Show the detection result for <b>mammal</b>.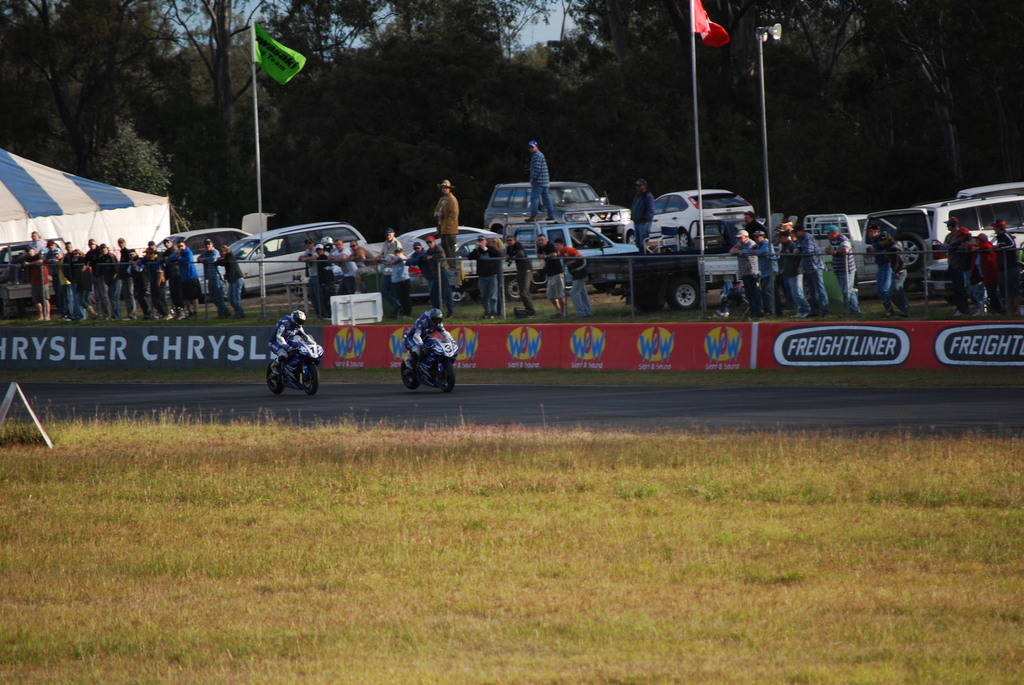
(left=272, top=304, right=311, bottom=369).
